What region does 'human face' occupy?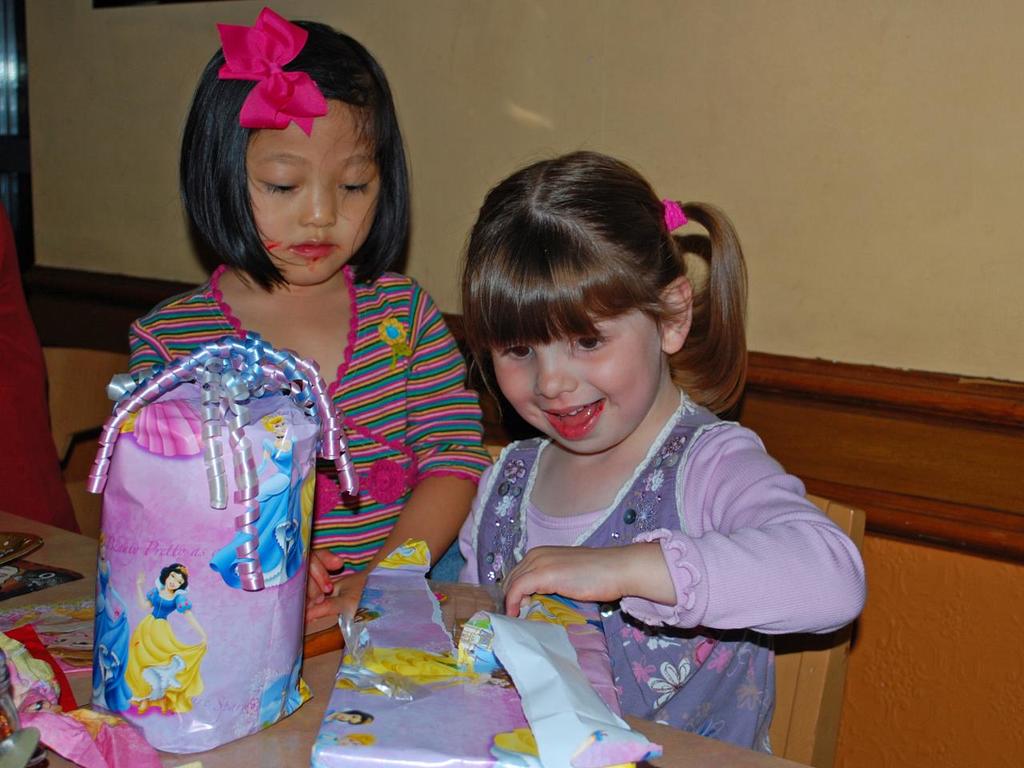
crop(494, 680, 510, 686).
